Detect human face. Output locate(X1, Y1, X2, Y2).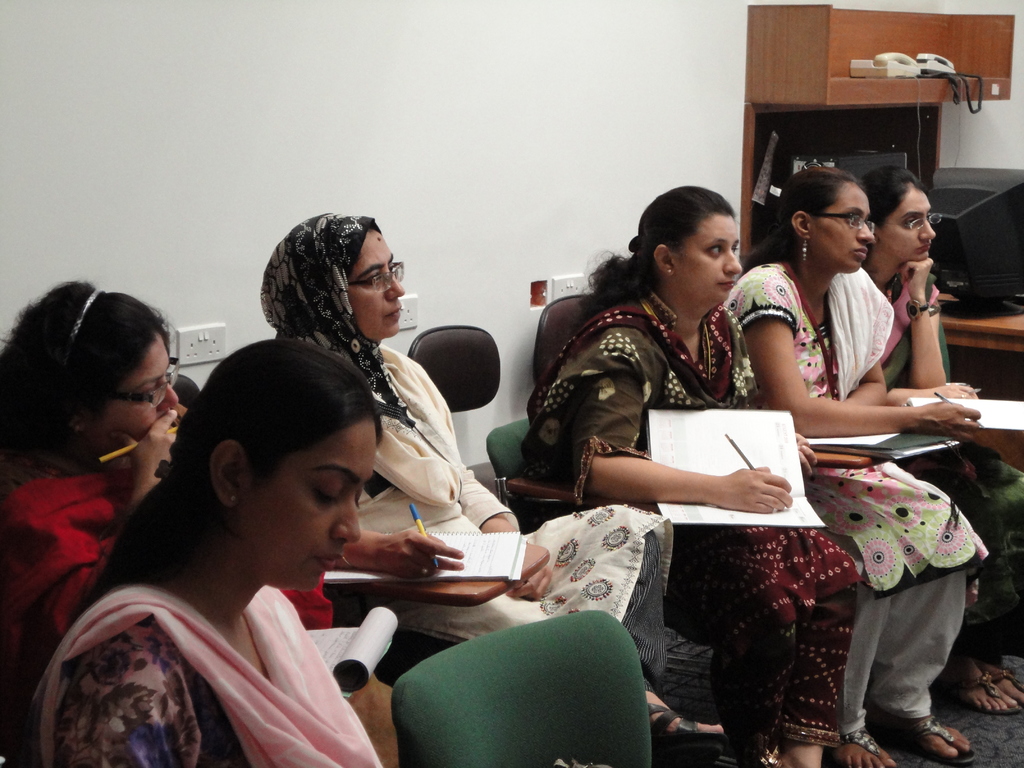
locate(669, 211, 745, 307).
